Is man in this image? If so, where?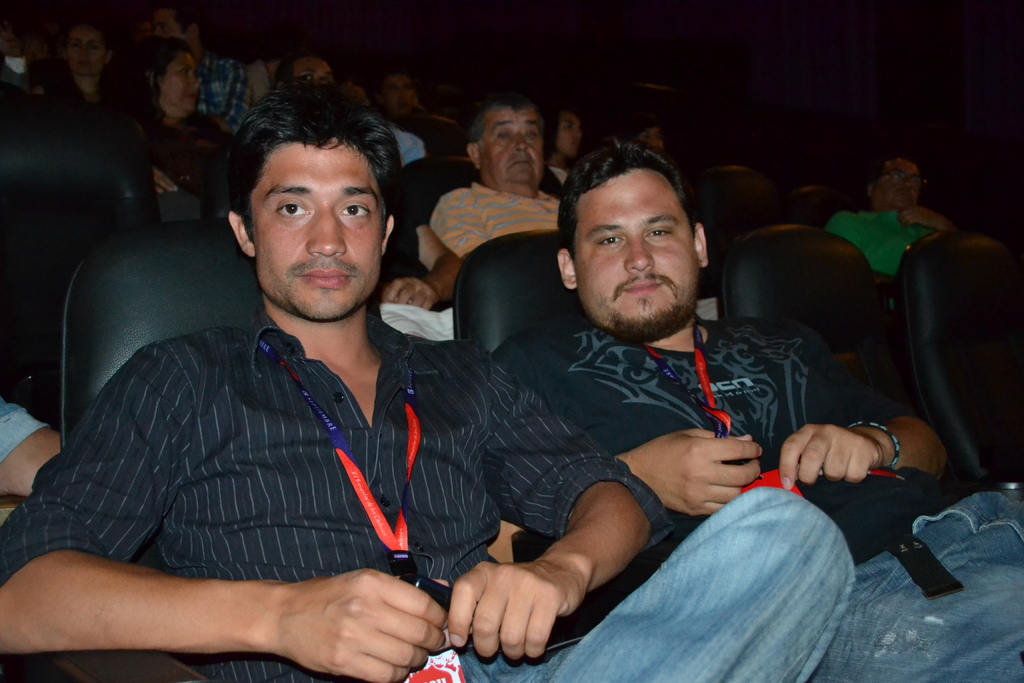
Yes, at box=[79, 101, 743, 677].
